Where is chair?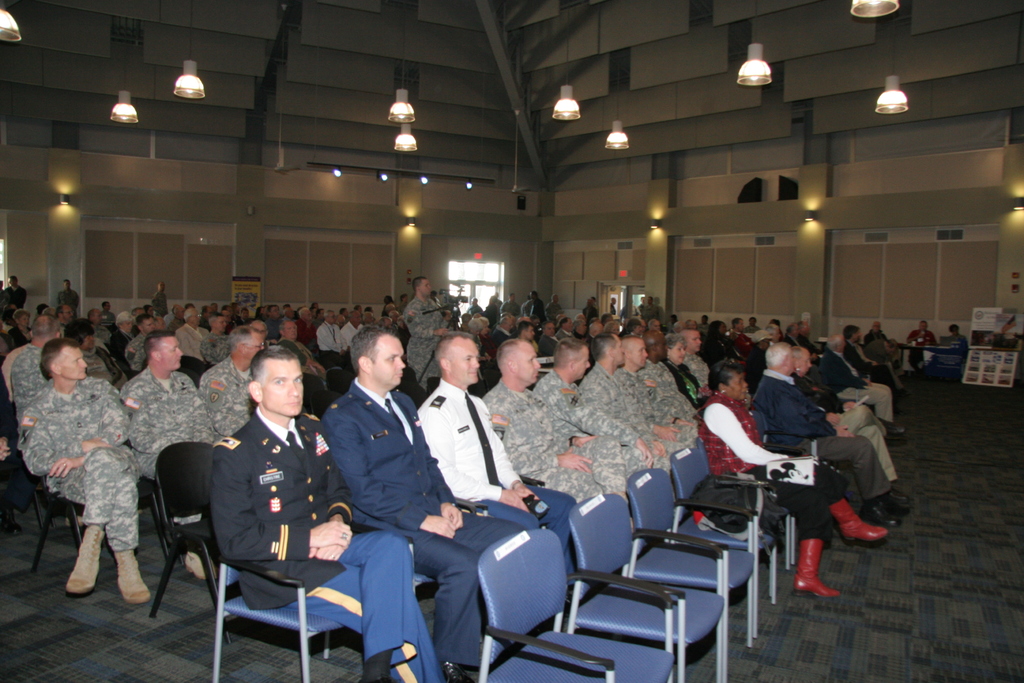
locate(477, 529, 670, 682).
